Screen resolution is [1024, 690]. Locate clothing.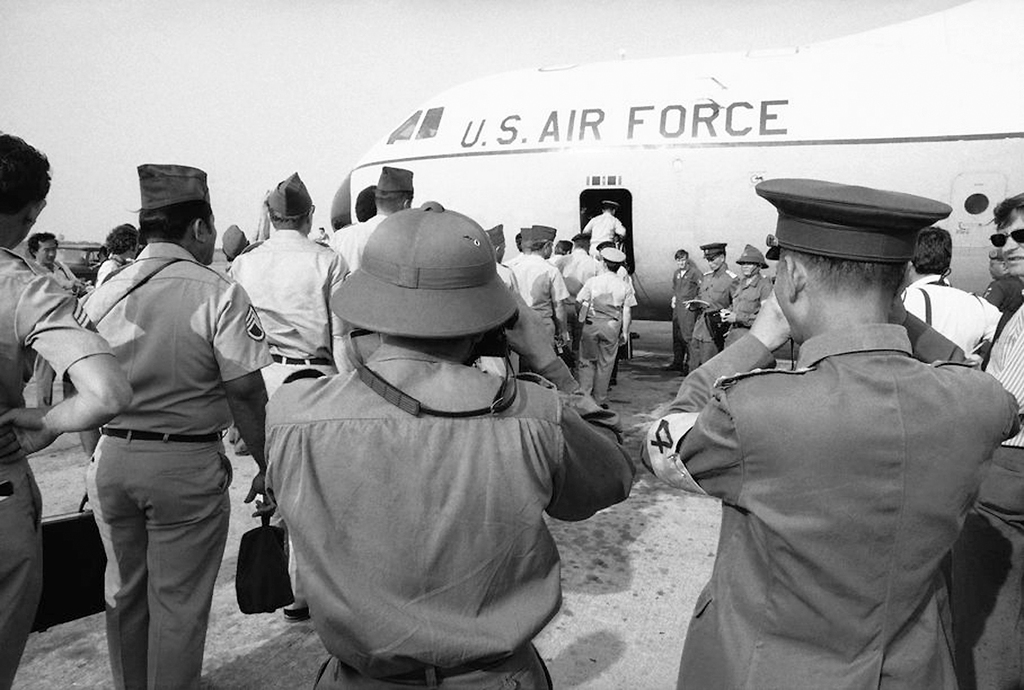
(left=508, top=249, right=586, bottom=392).
